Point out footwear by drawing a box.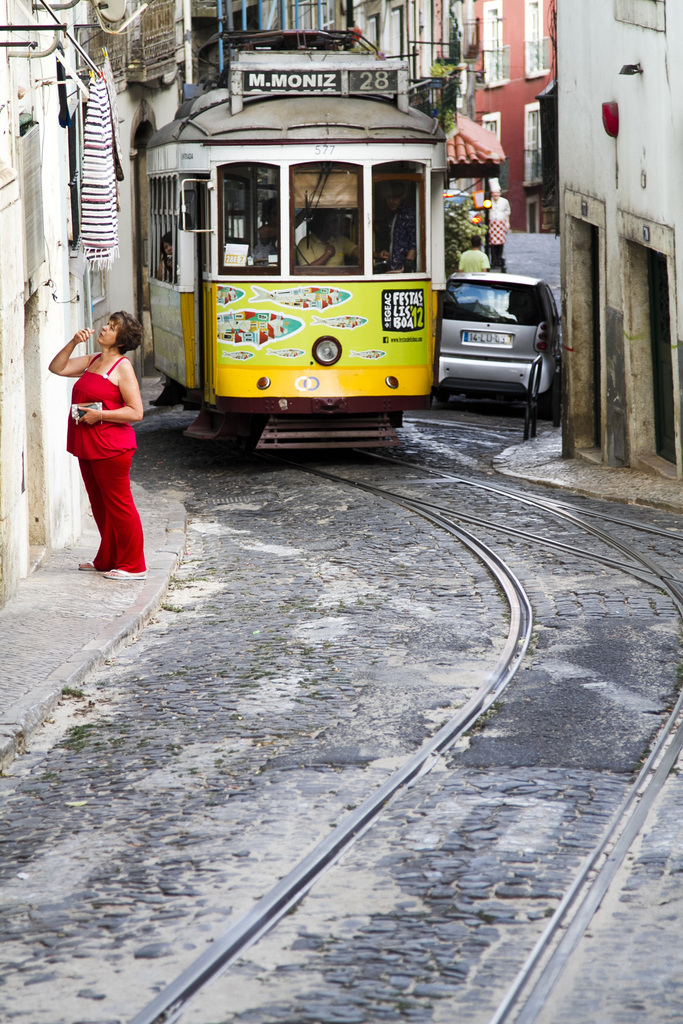
(77, 555, 114, 576).
